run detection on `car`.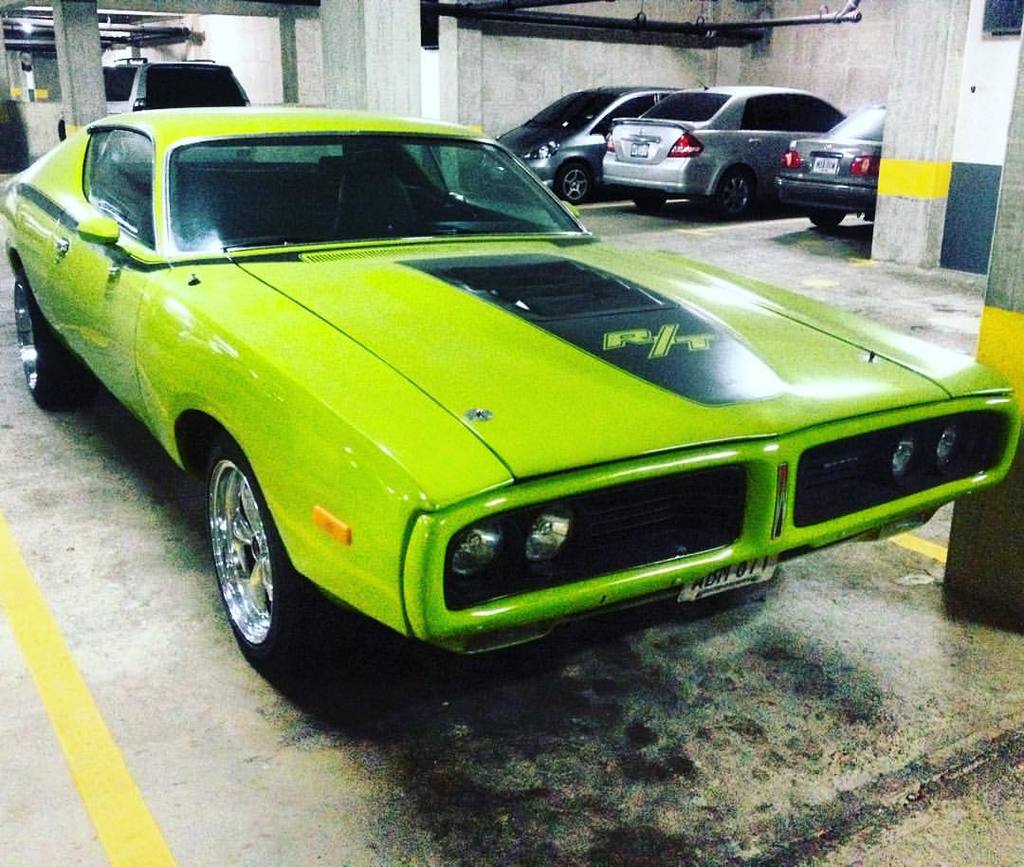
Result: 485:82:687:196.
